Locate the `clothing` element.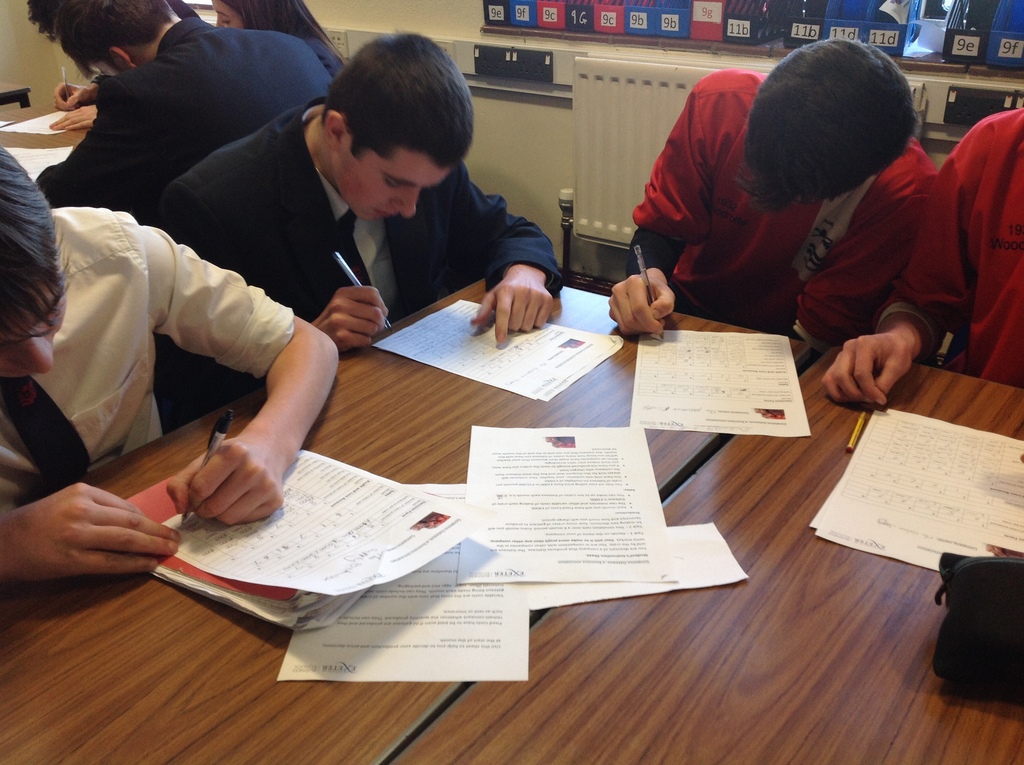
Element bbox: 0 206 295 534.
